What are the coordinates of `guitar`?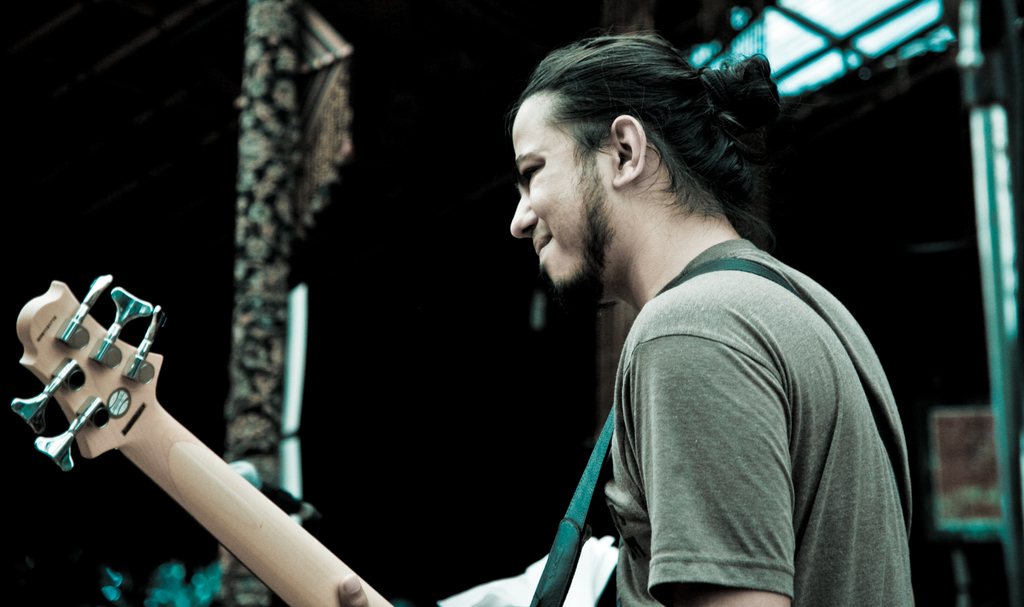
(x1=4, y1=271, x2=623, y2=606).
